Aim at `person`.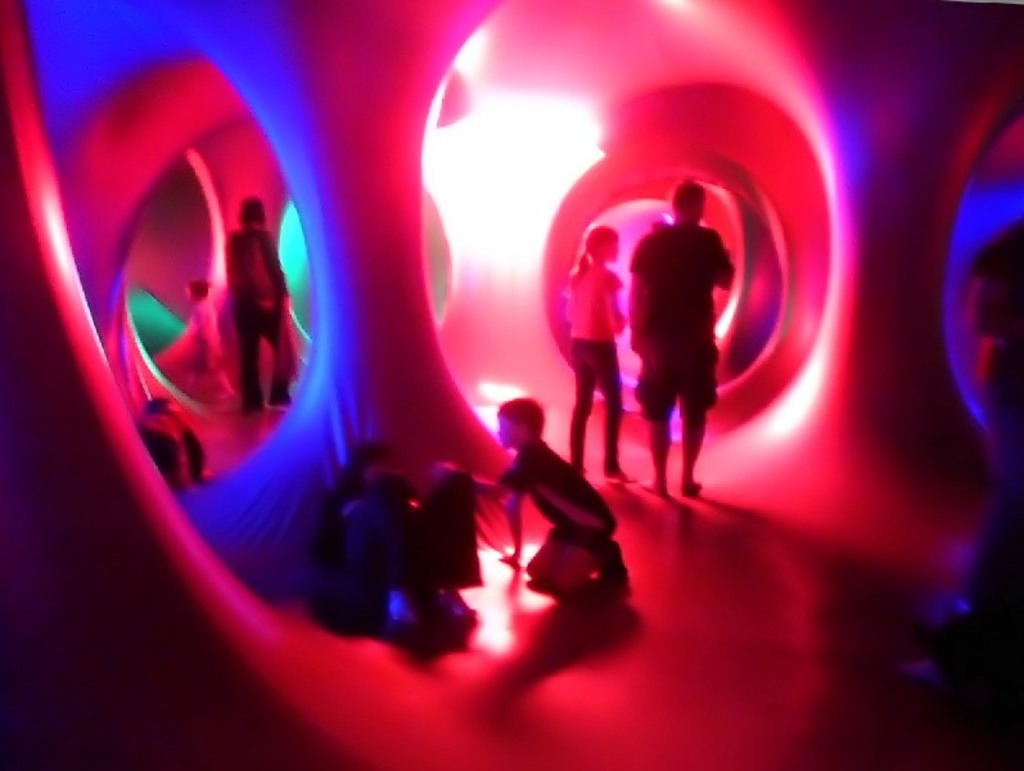
Aimed at locate(563, 226, 627, 483).
